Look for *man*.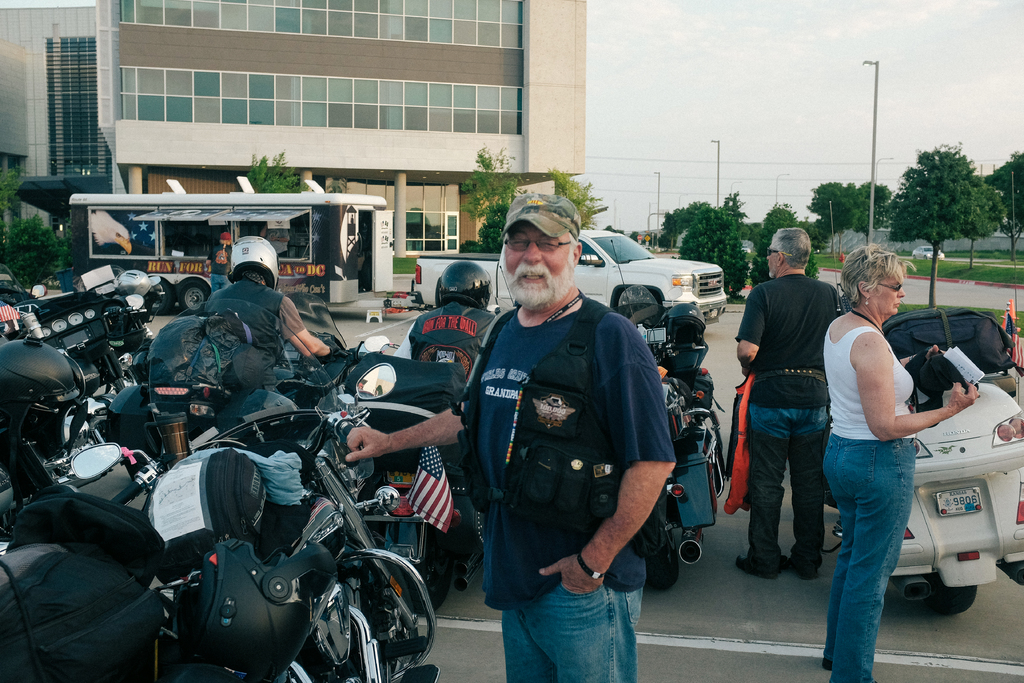
Found: select_region(390, 258, 496, 381).
